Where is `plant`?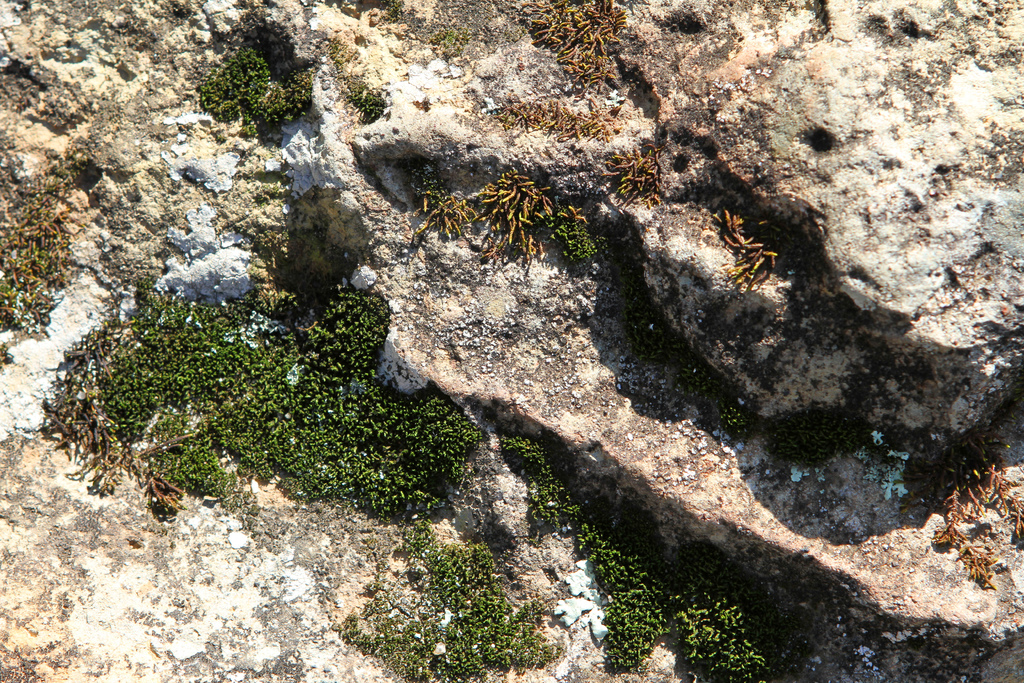
l=601, t=133, r=670, b=210.
